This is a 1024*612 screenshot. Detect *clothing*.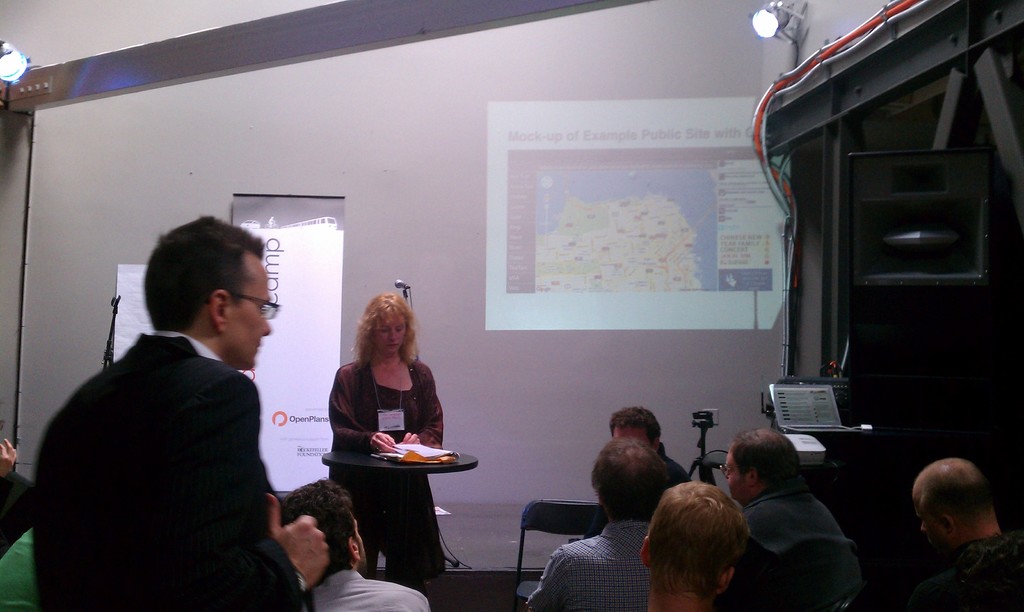
(x1=733, y1=483, x2=866, y2=611).
